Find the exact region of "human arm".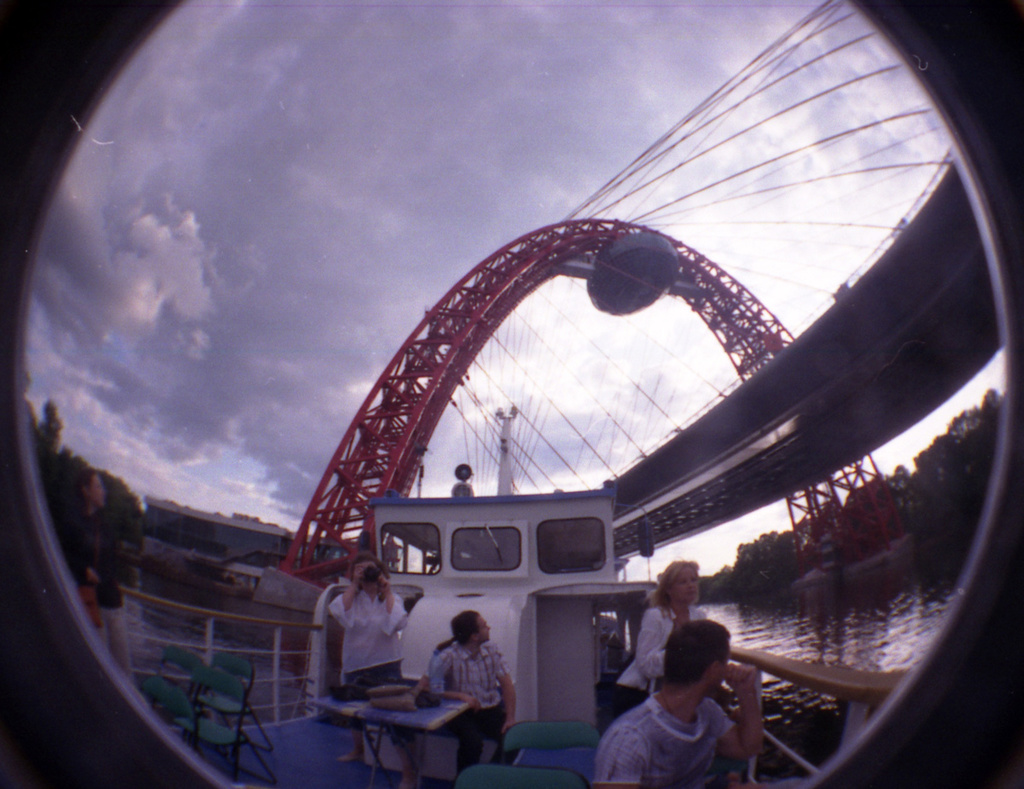
Exact region: 375 572 411 644.
